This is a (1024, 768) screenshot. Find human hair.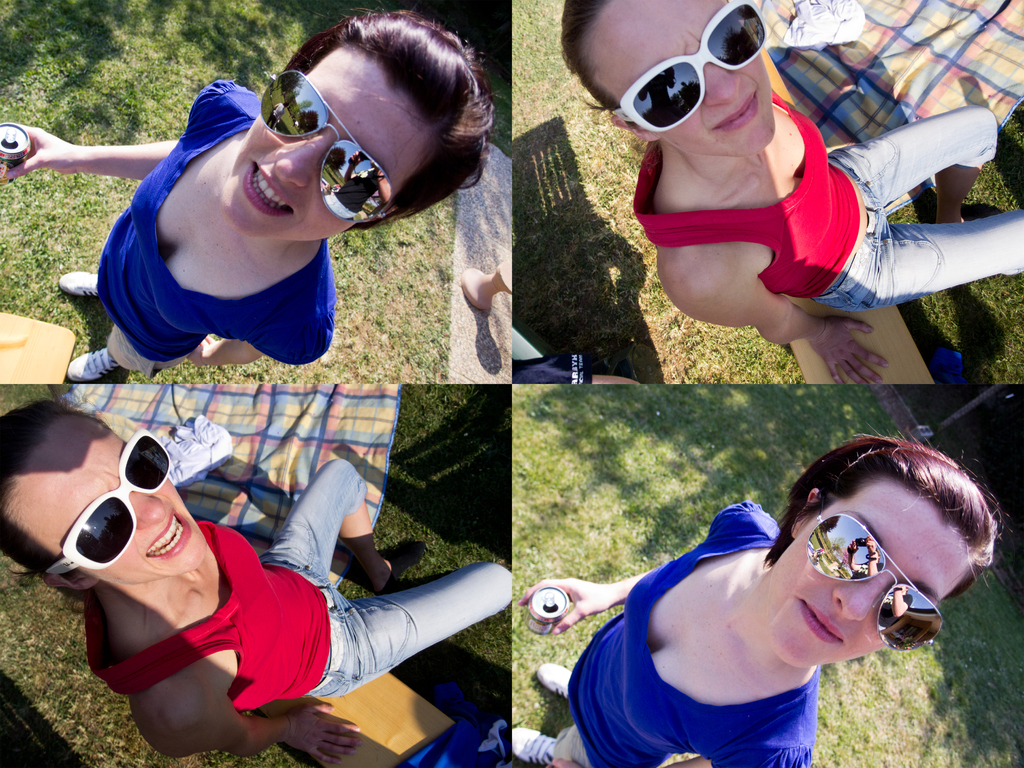
Bounding box: Rect(555, 0, 623, 109).
